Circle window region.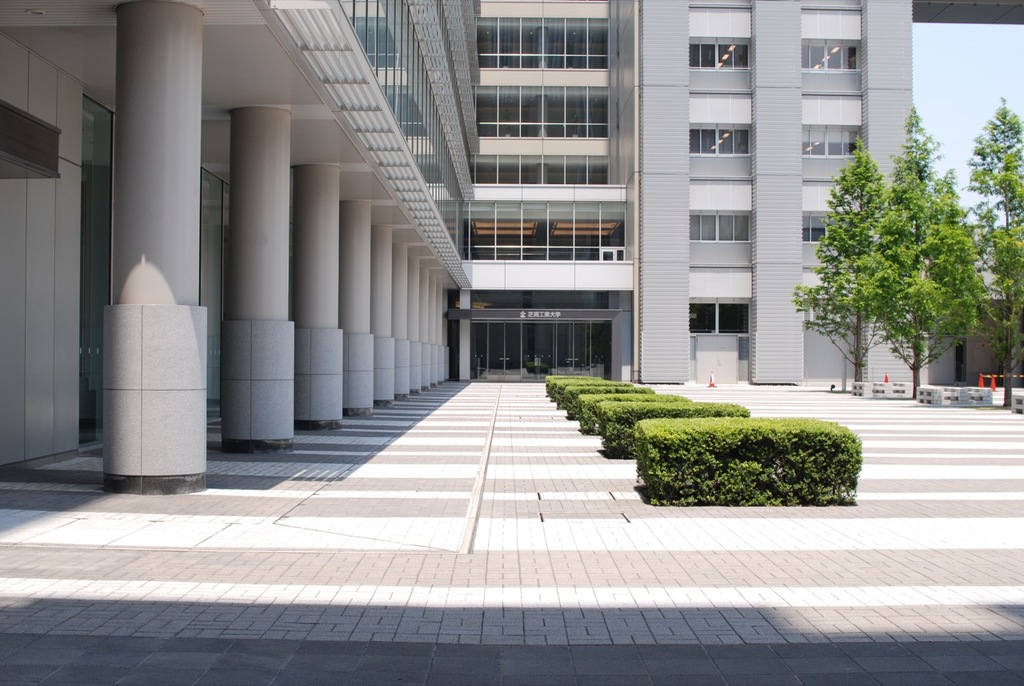
Region: [690,296,746,333].
